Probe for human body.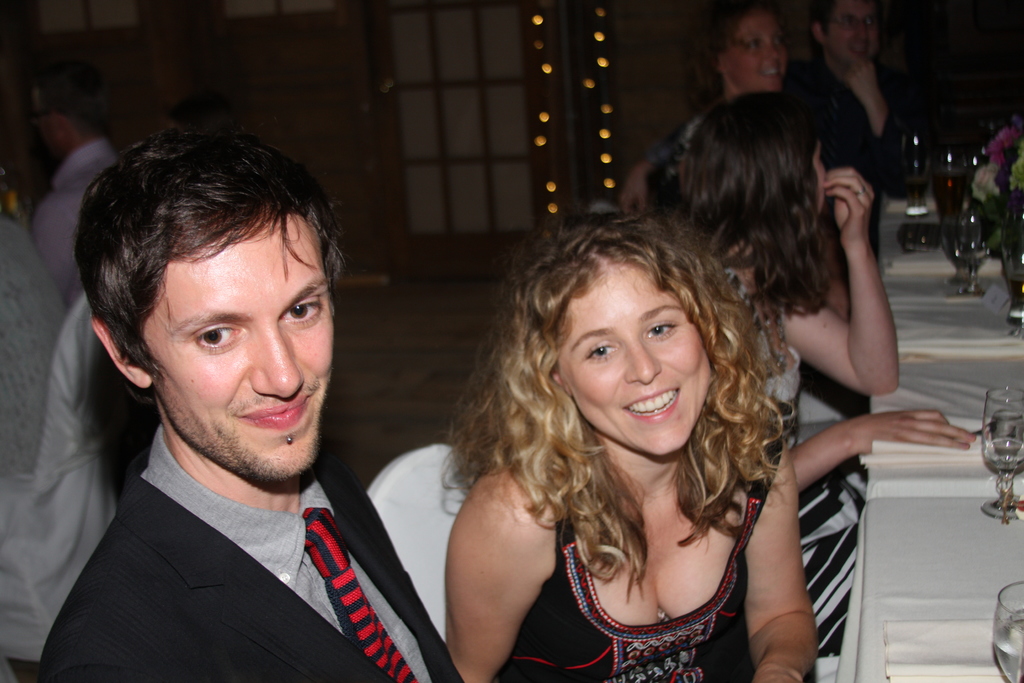
Probe result: {"x1": 44, "y1": 424, "x2": 454, "y2": 682}.
